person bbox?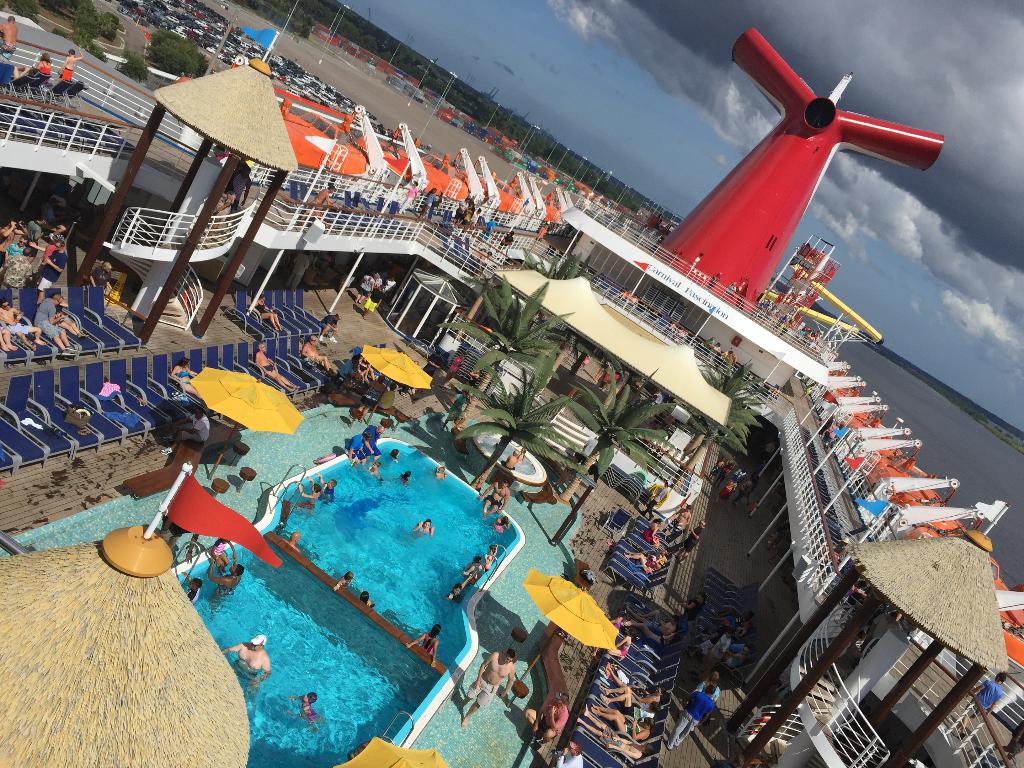
bbox(710, 457, 733, 487)
